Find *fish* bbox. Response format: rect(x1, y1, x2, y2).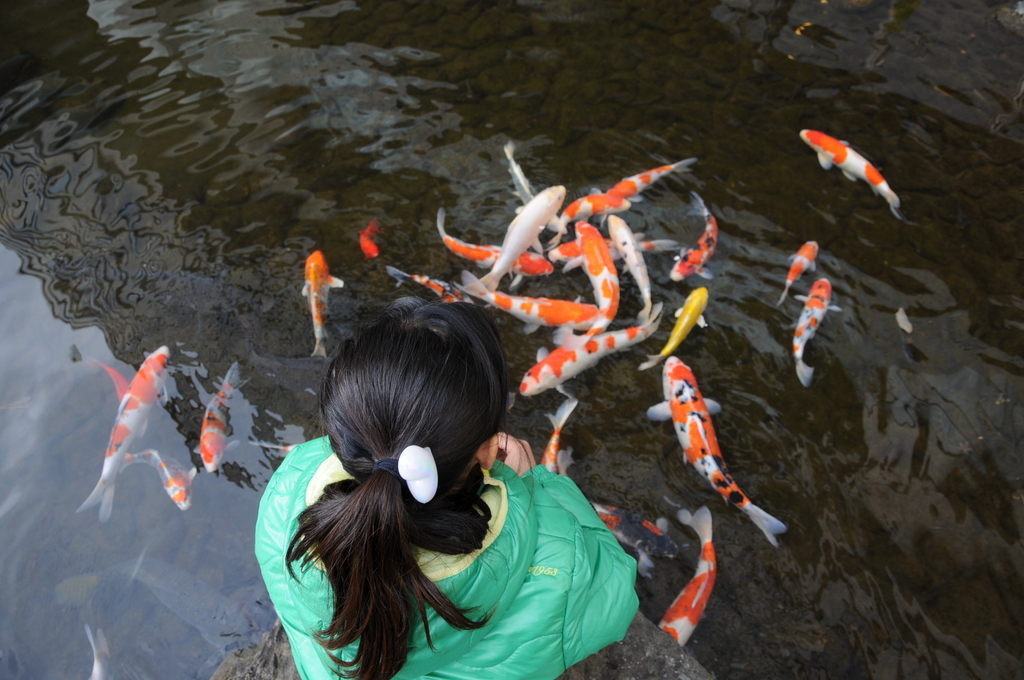
rect(601, 209, 650, 318).
